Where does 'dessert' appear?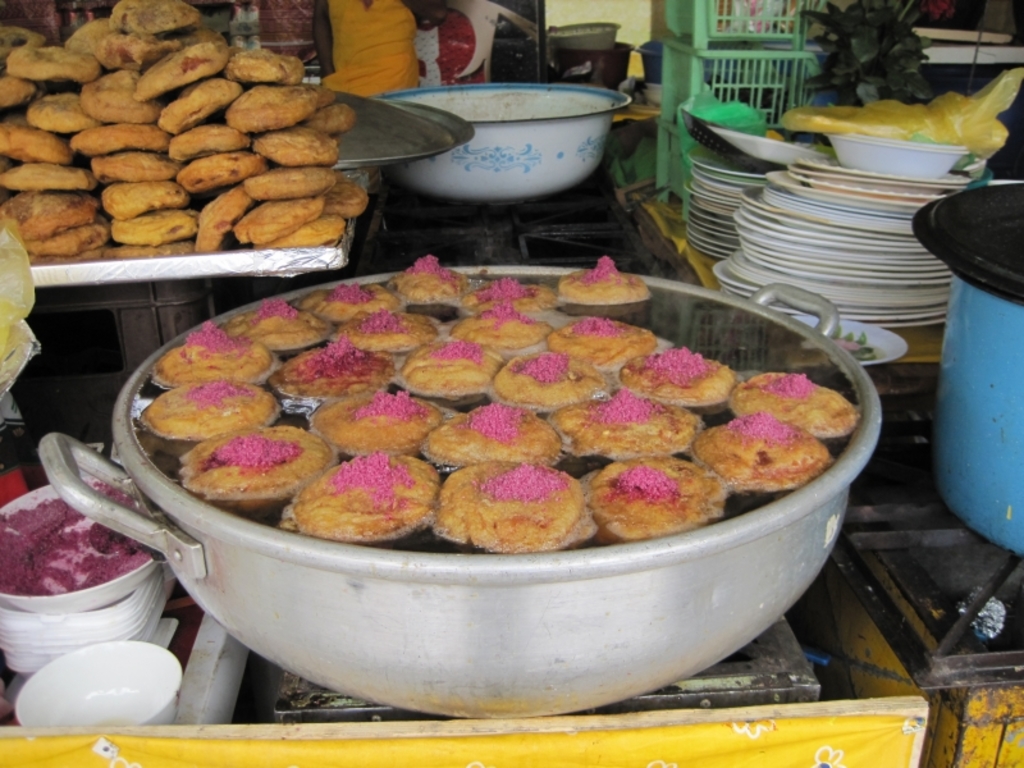
Appears at BBox(461, 280, 553, 324).
